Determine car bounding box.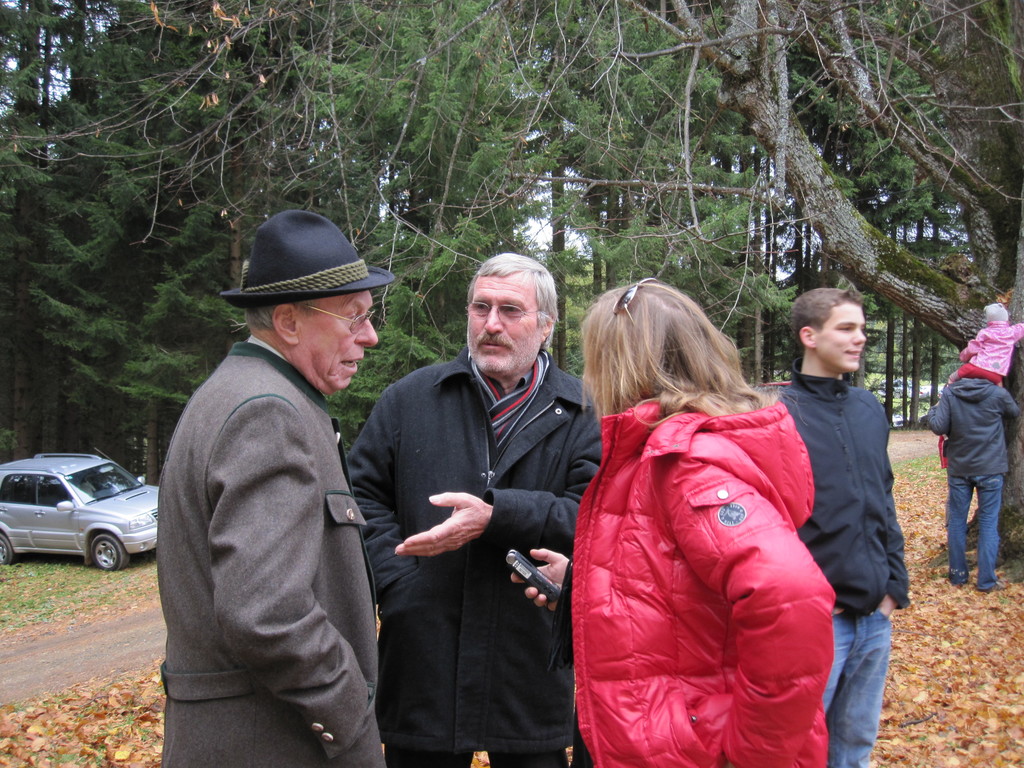
Determined: bbox=[891, 378, 913, 399].
